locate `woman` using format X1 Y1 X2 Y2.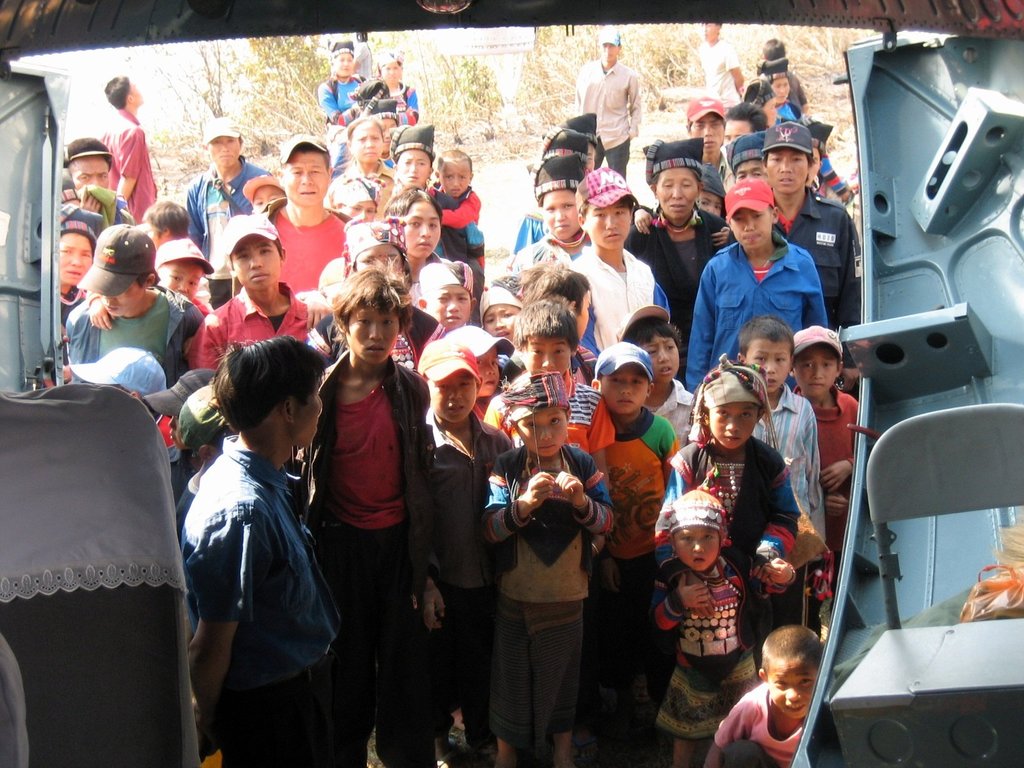
337 112 400 207.
